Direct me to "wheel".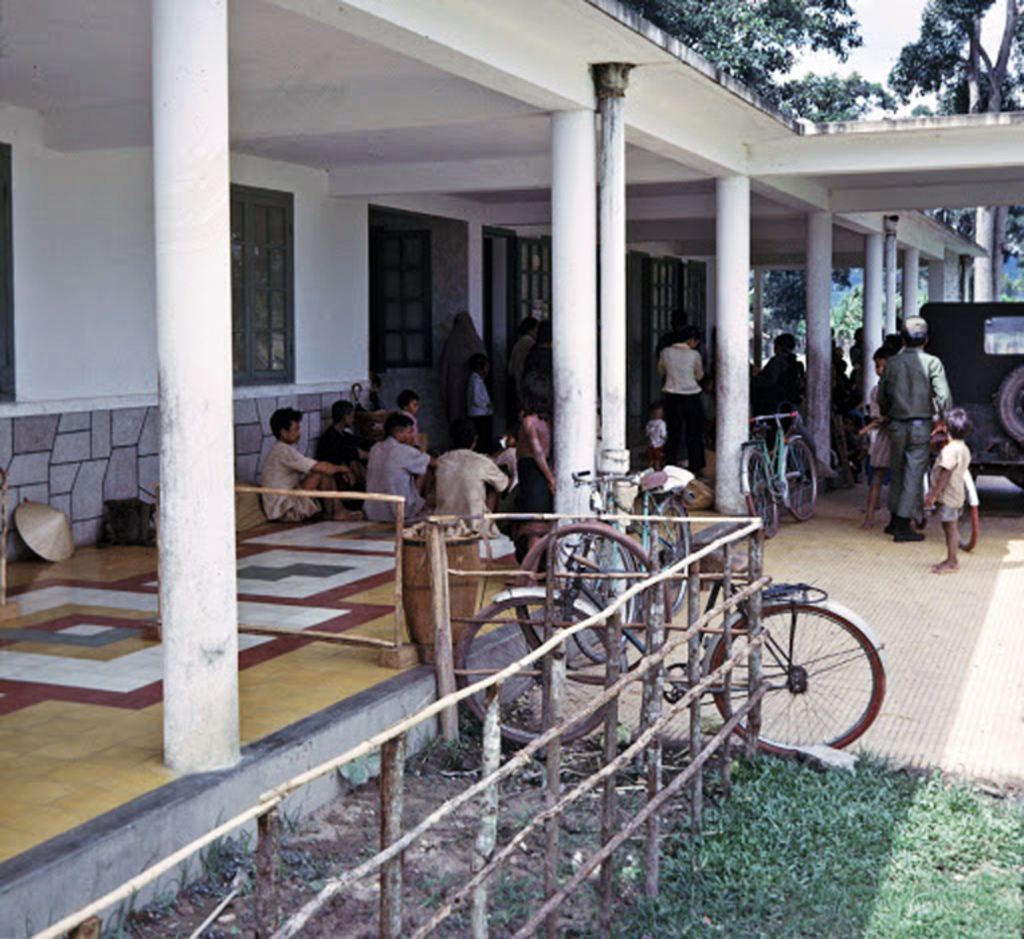
Direction: box(568, 534, 631, 663).
